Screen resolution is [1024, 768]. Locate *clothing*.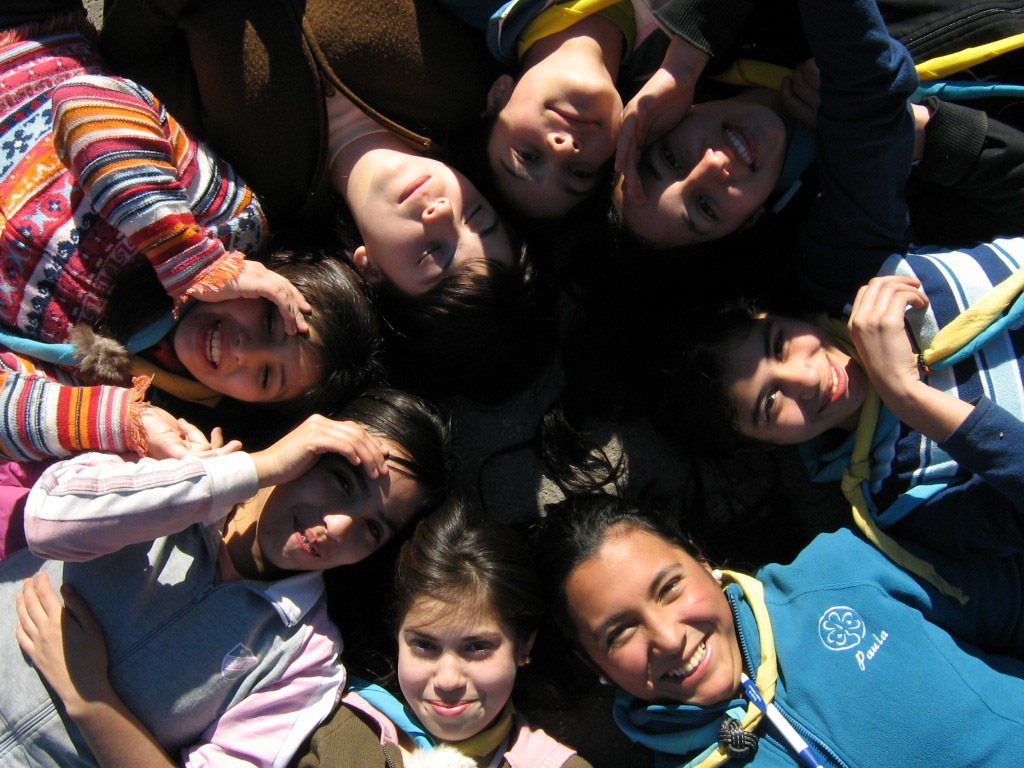
0:441:349:766.
